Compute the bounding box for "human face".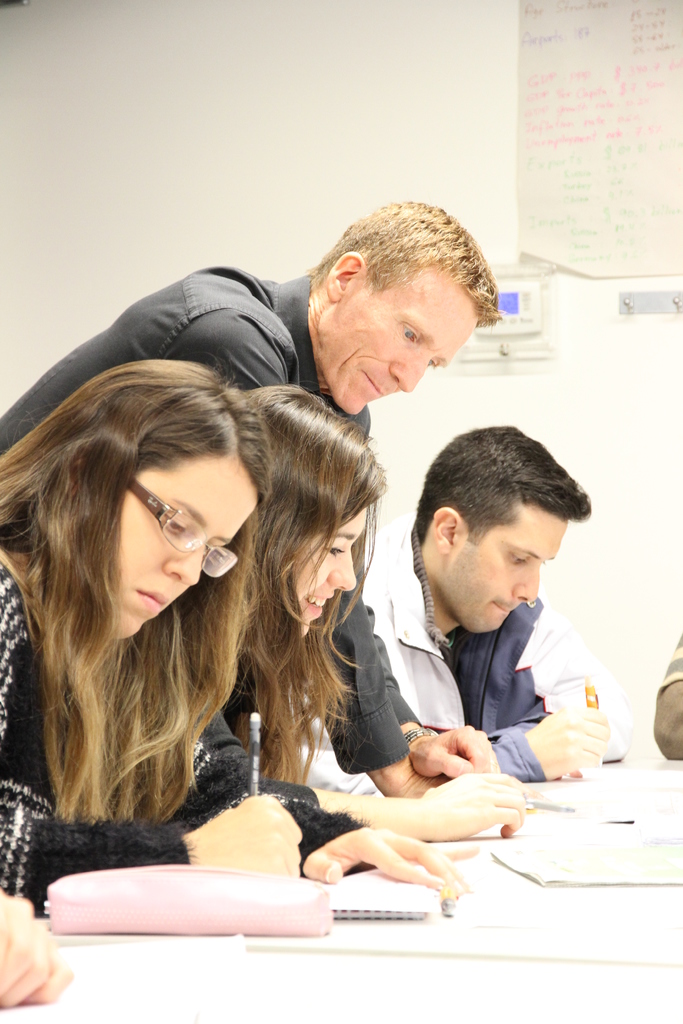
box=[324, 265, 482, 413].
